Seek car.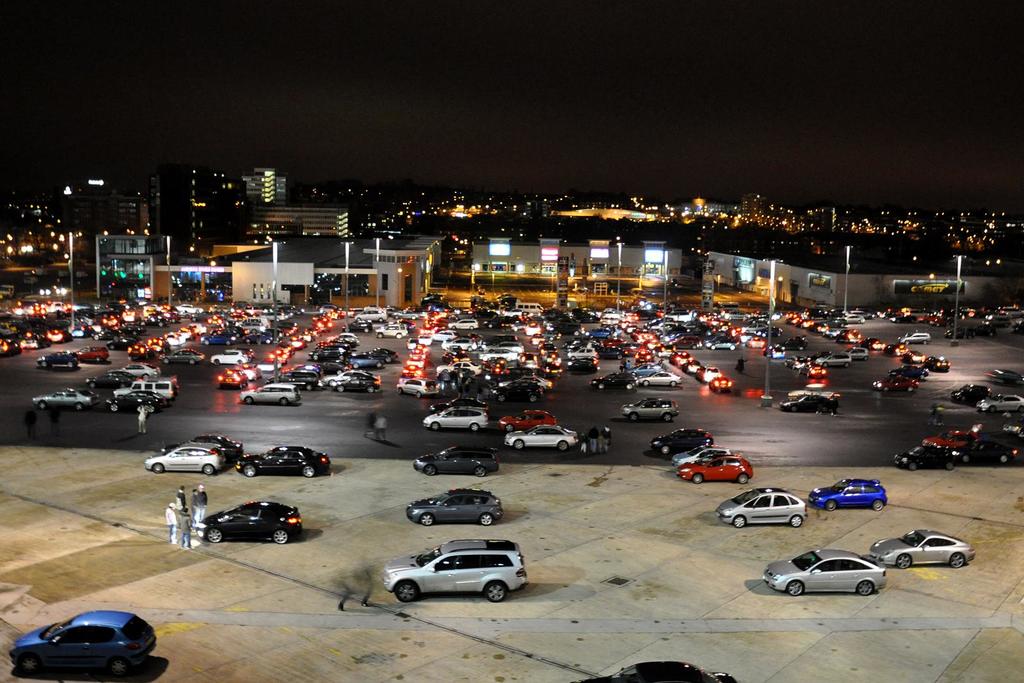
locate(870, 528, 977, 571).
